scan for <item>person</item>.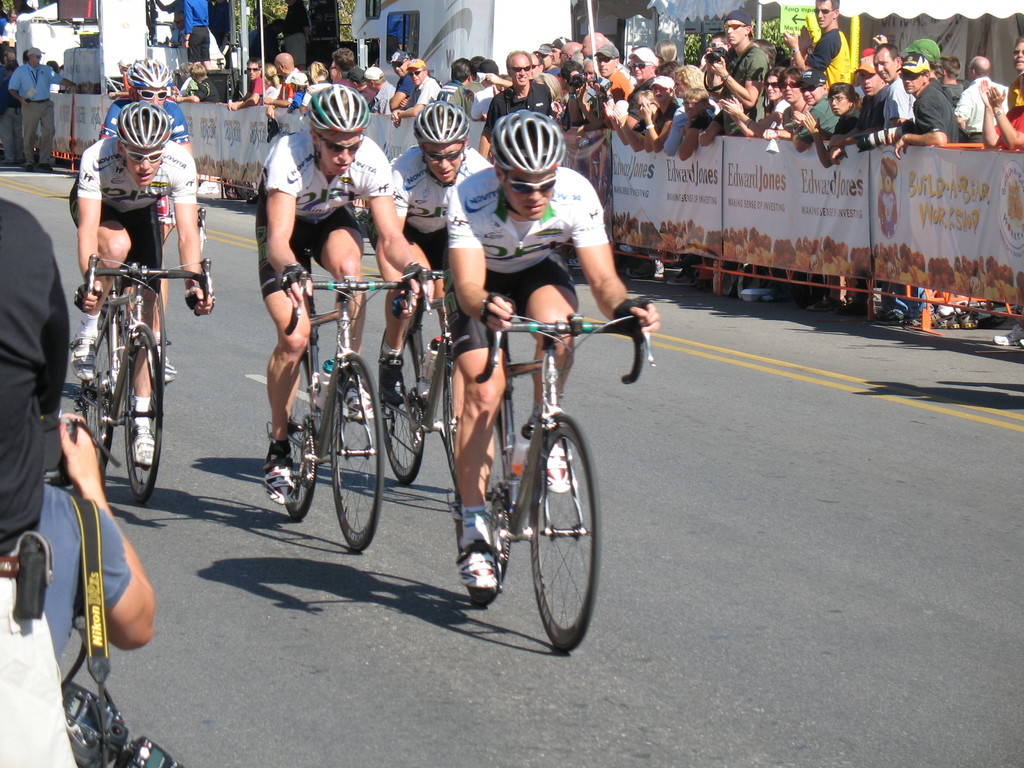
Scan result: <bbox>0, 197, 79, 767</bbox>.
